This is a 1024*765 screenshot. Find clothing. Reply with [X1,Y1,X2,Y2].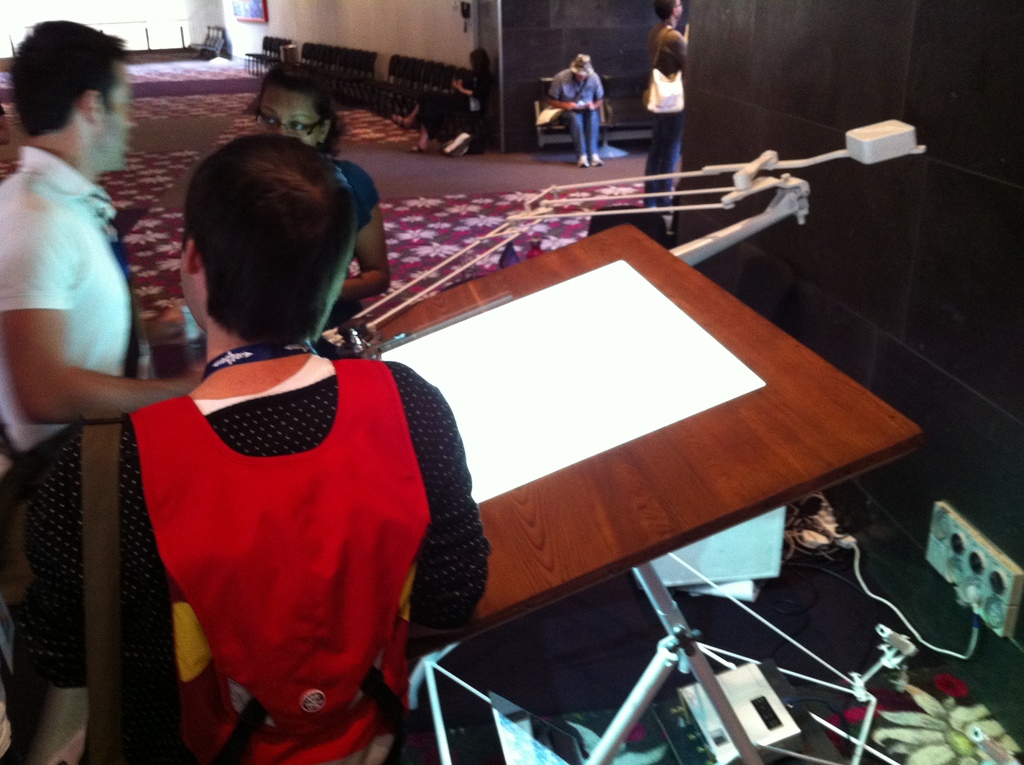
[0,141,164,690].
